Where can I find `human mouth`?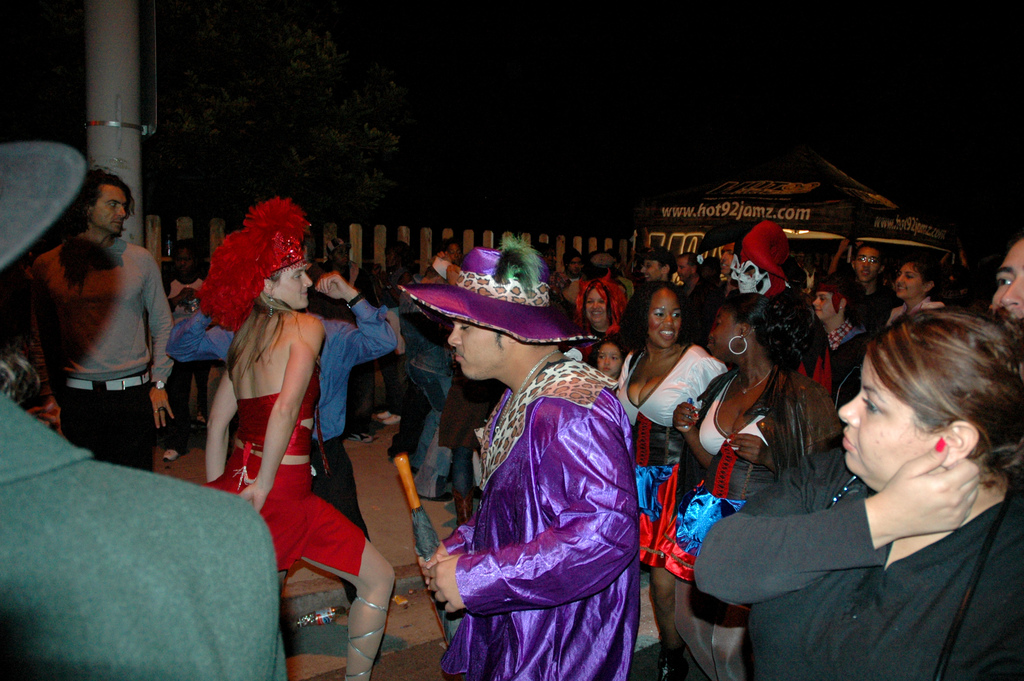
You can find it at select_region(897, 288, 904, 293).
